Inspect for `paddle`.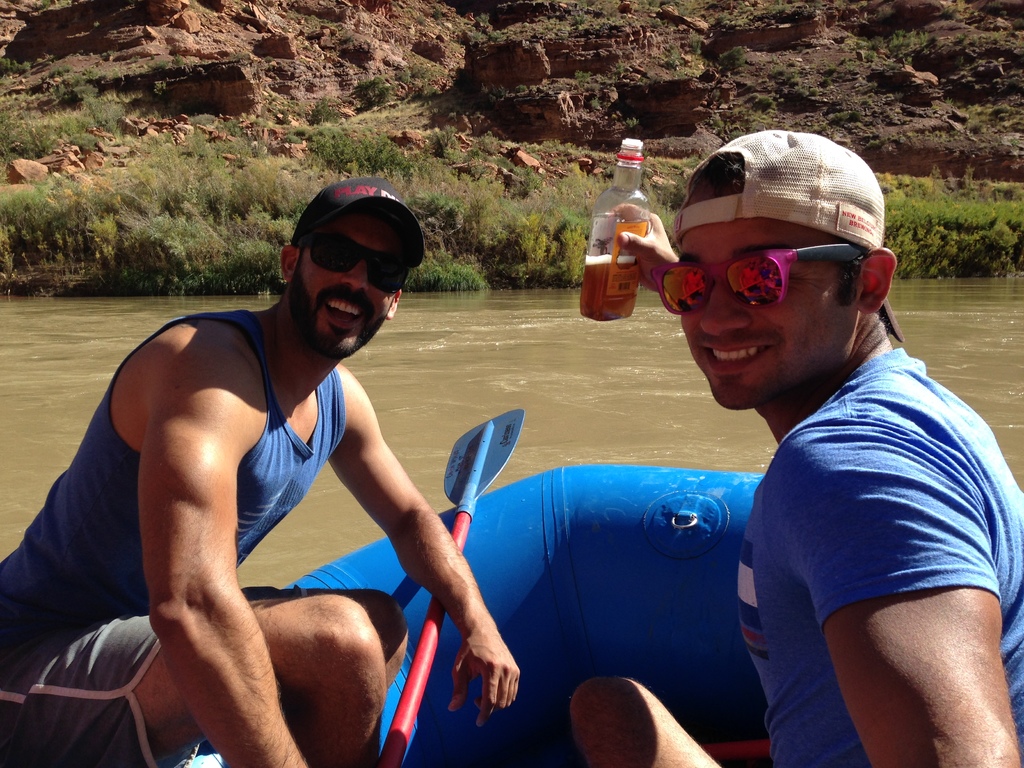
Inspection: [375, 406, 524, 763].
